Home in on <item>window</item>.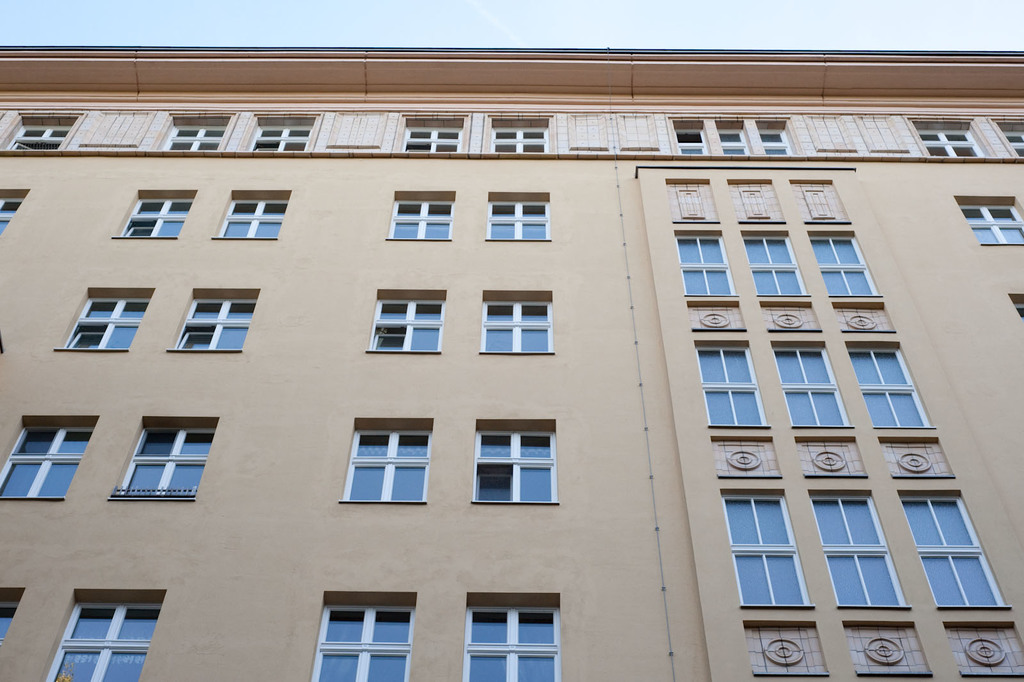
Homed in at crop(695, 346, 766, 435).
